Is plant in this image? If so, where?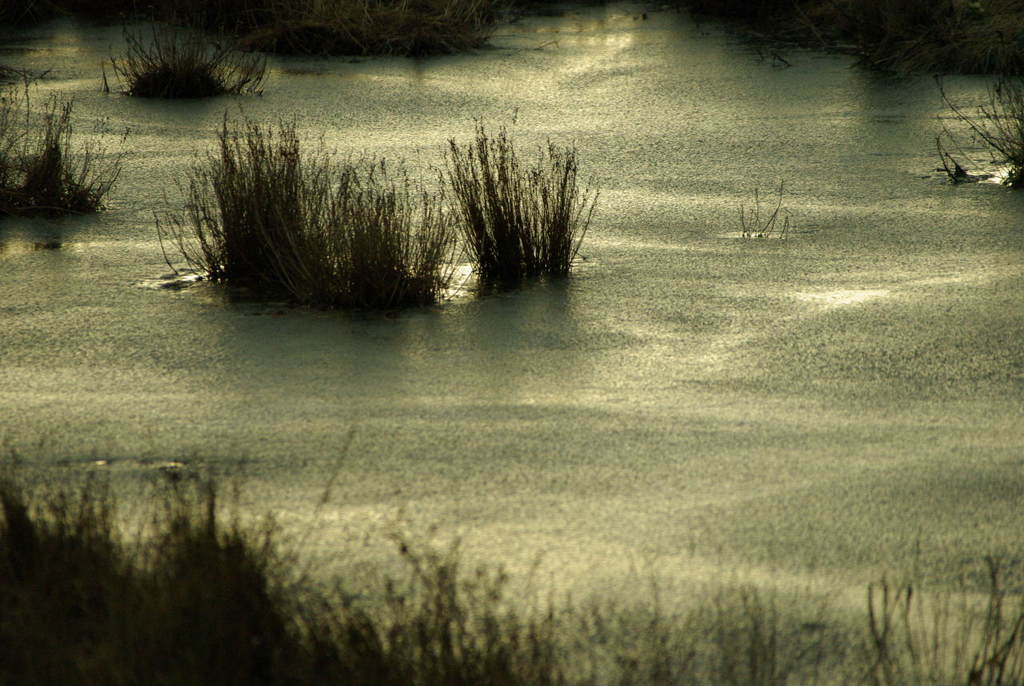
Yes, at 440/98/614/300.
